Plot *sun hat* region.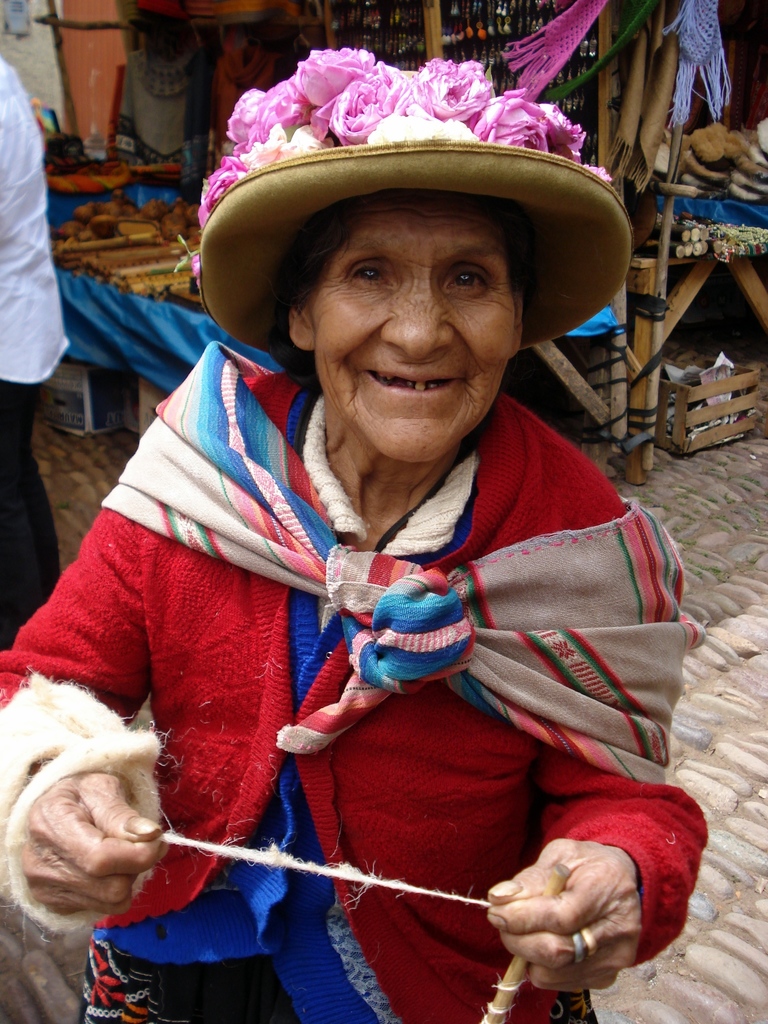
Plotted at bbox(143, 43, 636, 372).
